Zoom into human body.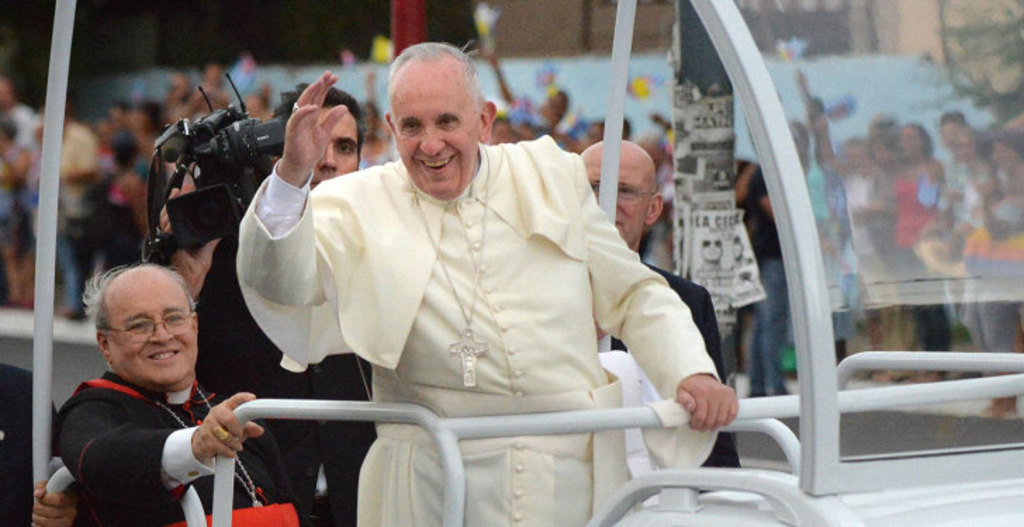
Zoom target: bbox=(158, 178, 373, 526).
